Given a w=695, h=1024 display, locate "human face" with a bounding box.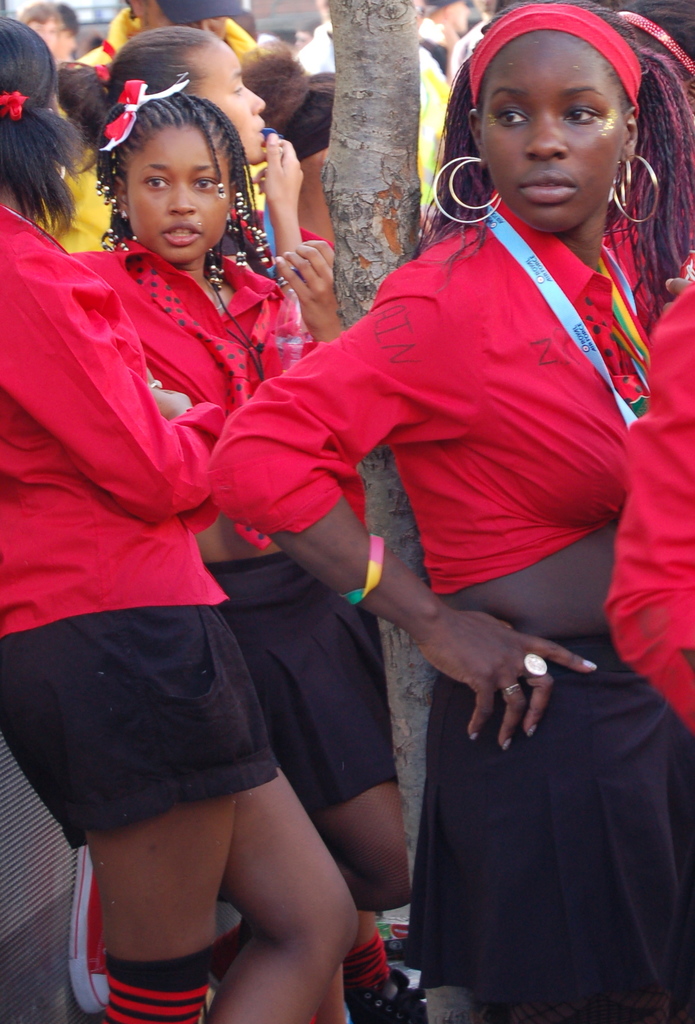
Located: 184:43:272:161.
